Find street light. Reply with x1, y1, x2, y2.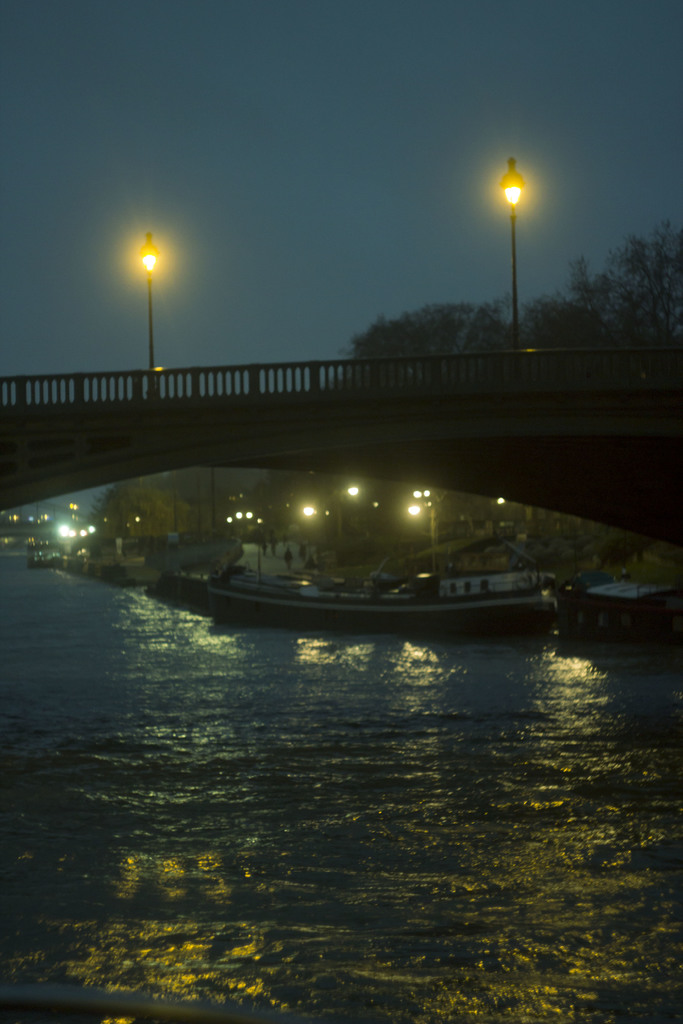
129, 223, 159, 373.
